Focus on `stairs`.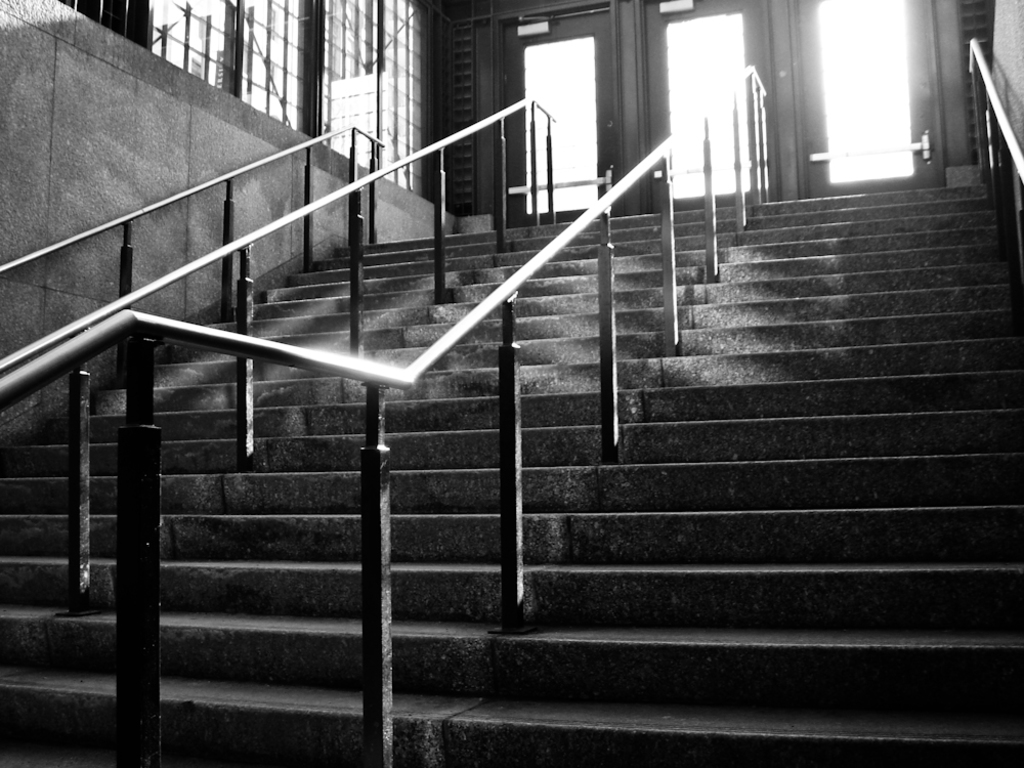
Focused at crop(0, 174, 1023, 767).
